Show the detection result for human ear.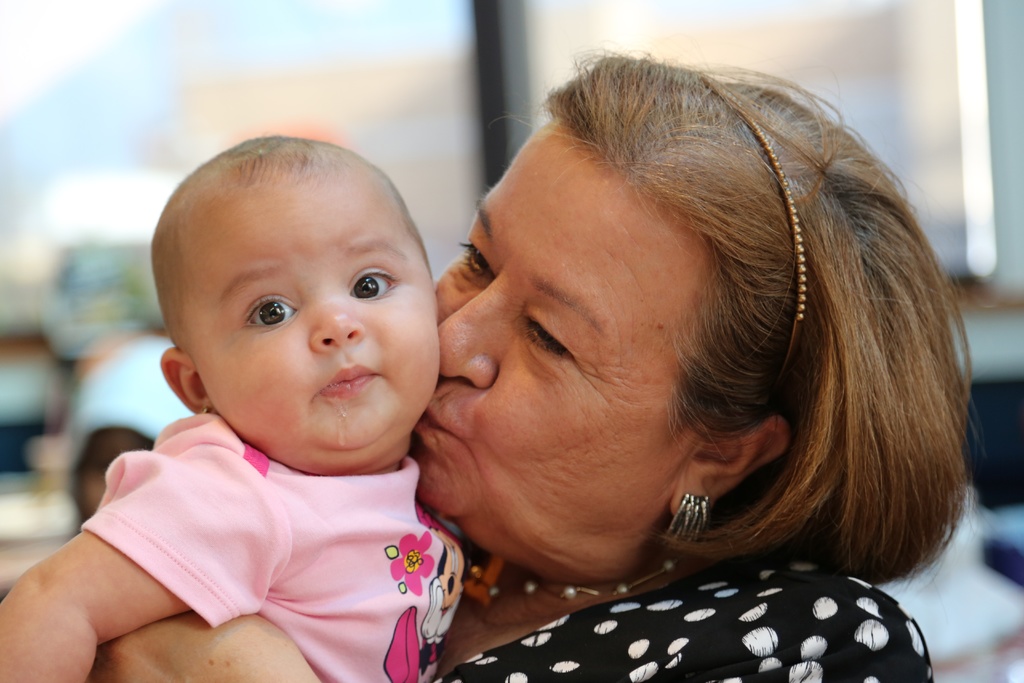
<region>675, 416, 787, 517</region>.
